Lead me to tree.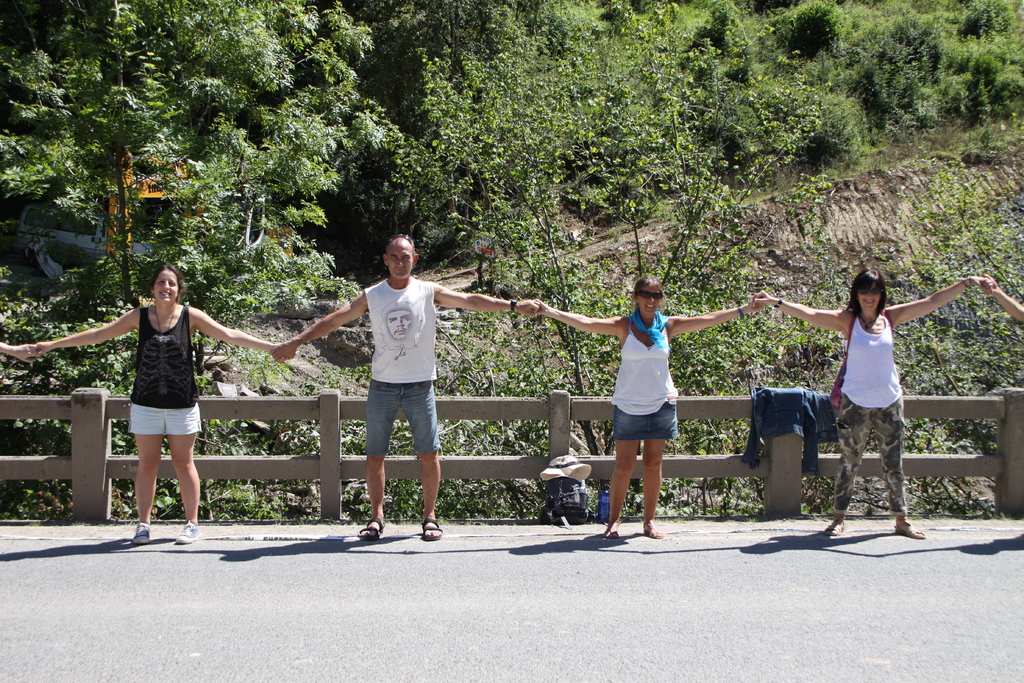
Lead to detection(110, 0, 139, 311).
